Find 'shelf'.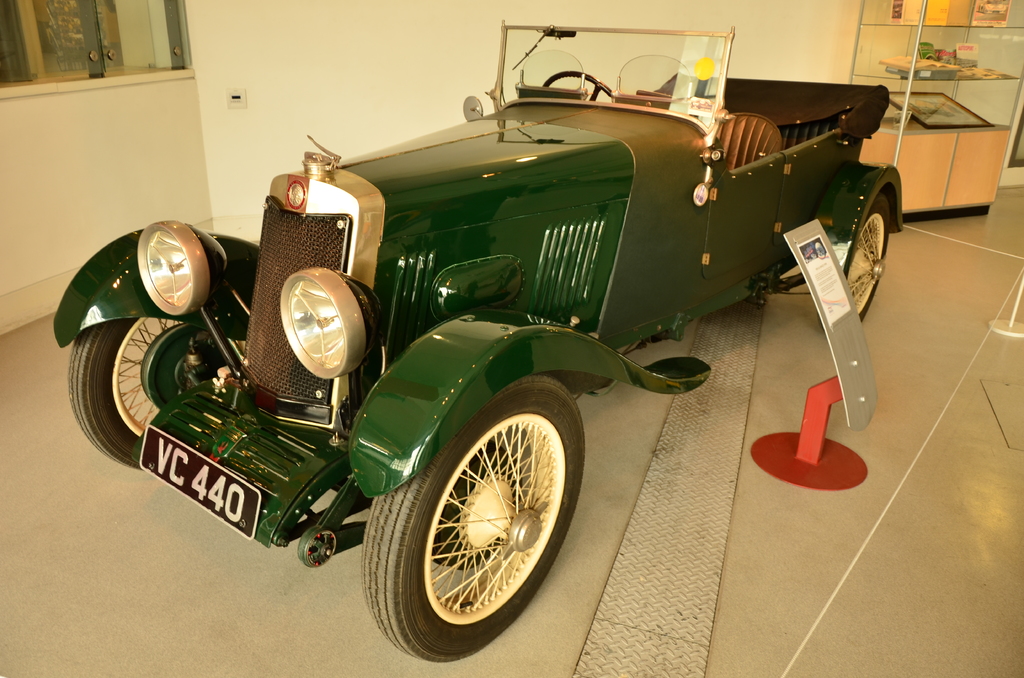
l=858, t=0, r=1023, b=36.
